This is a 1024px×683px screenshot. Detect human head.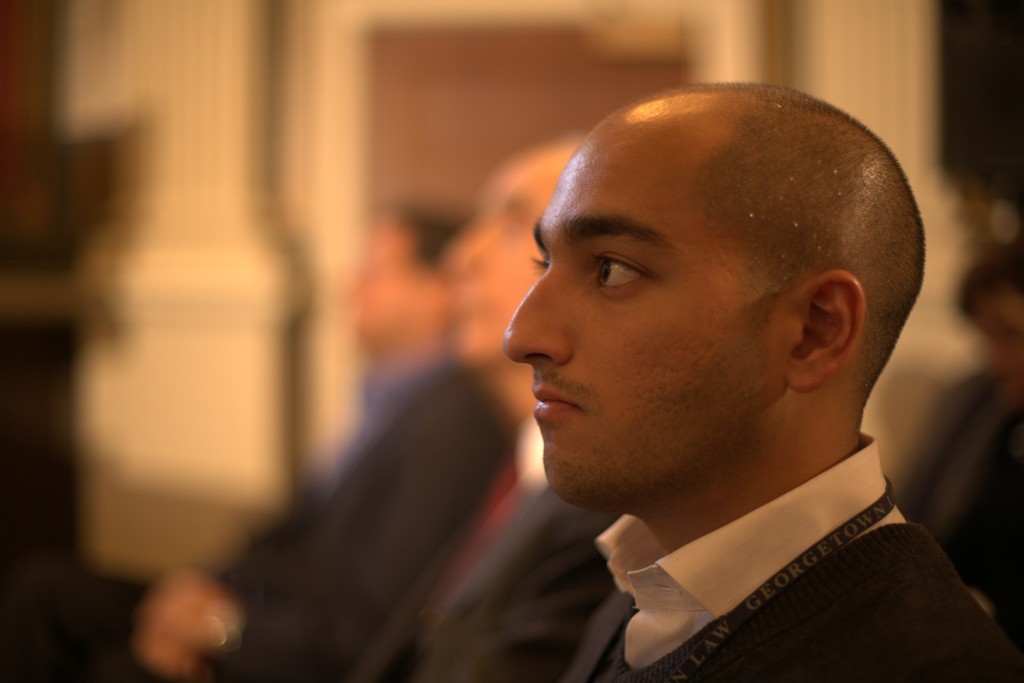
{"x1": 525, "y1": 69, "x2": 891, "y2": 482}.
